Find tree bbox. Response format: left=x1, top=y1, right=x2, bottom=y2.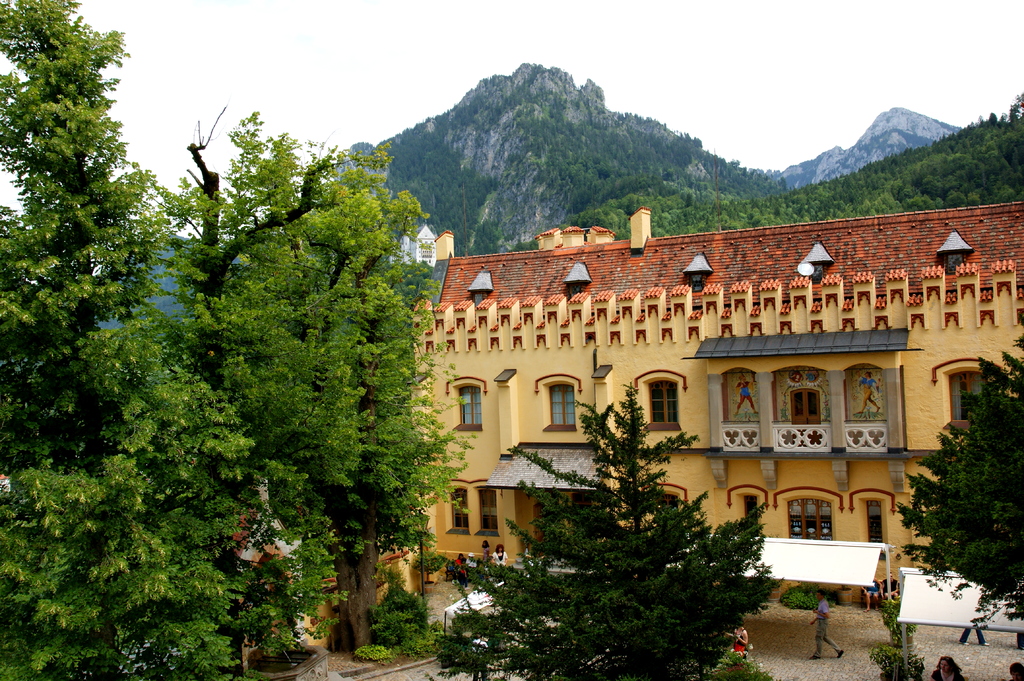
left=0, top=0, right=234, bottom=680.
